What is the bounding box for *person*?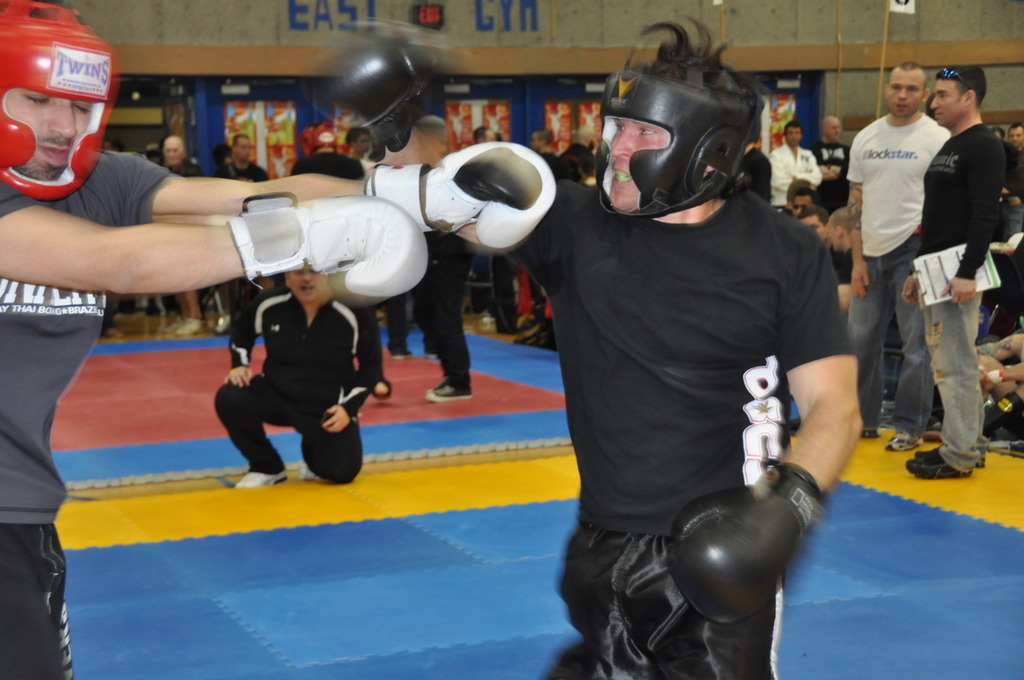
left=808, top=110, right=852, bottom=220.
